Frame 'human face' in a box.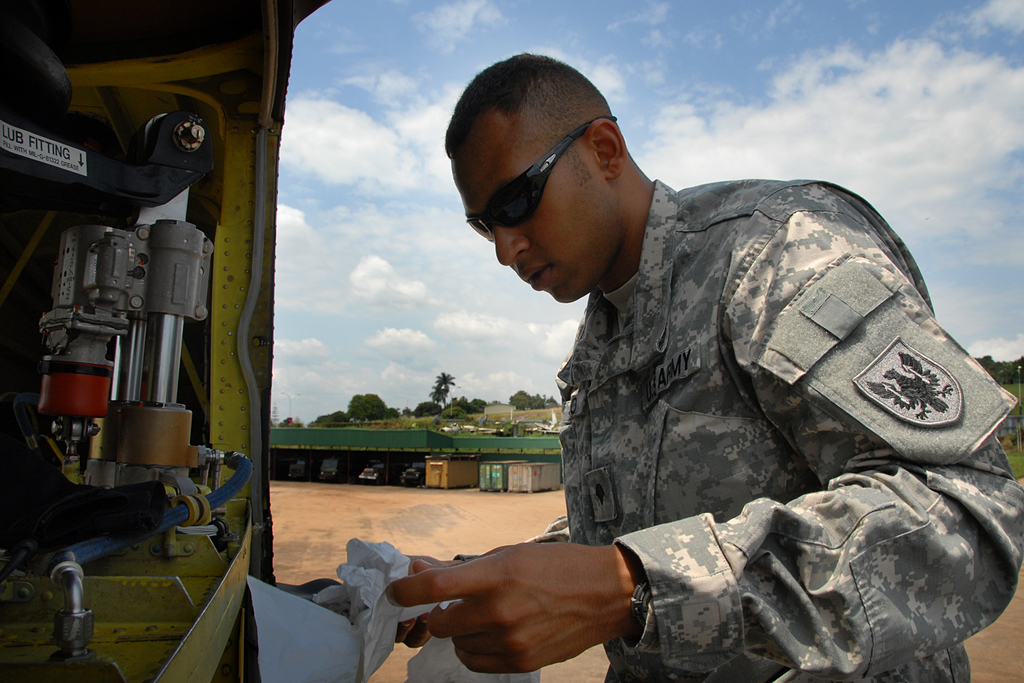
<box>449,112,624,305</box>.
